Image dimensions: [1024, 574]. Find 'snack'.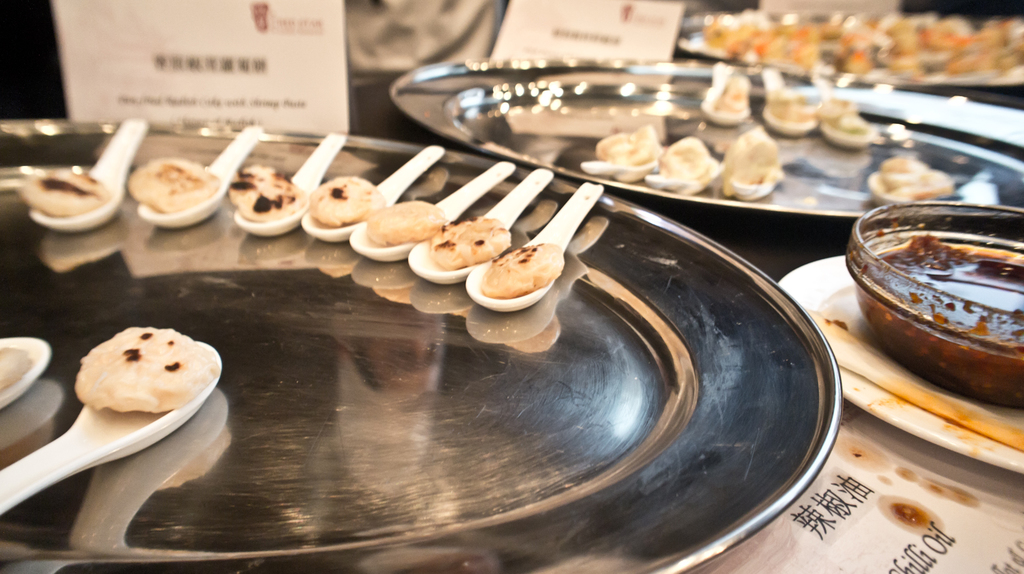
15 163 113 221.
